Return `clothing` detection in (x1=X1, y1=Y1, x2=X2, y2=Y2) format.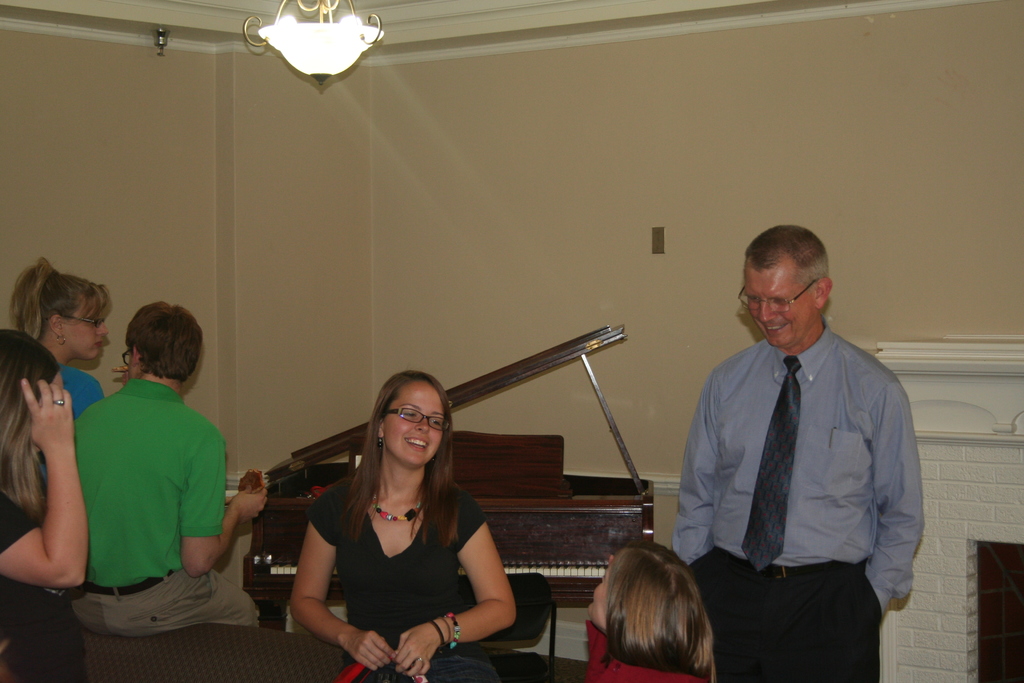
(x1=675, y1=335, x2=925, y2=682).
